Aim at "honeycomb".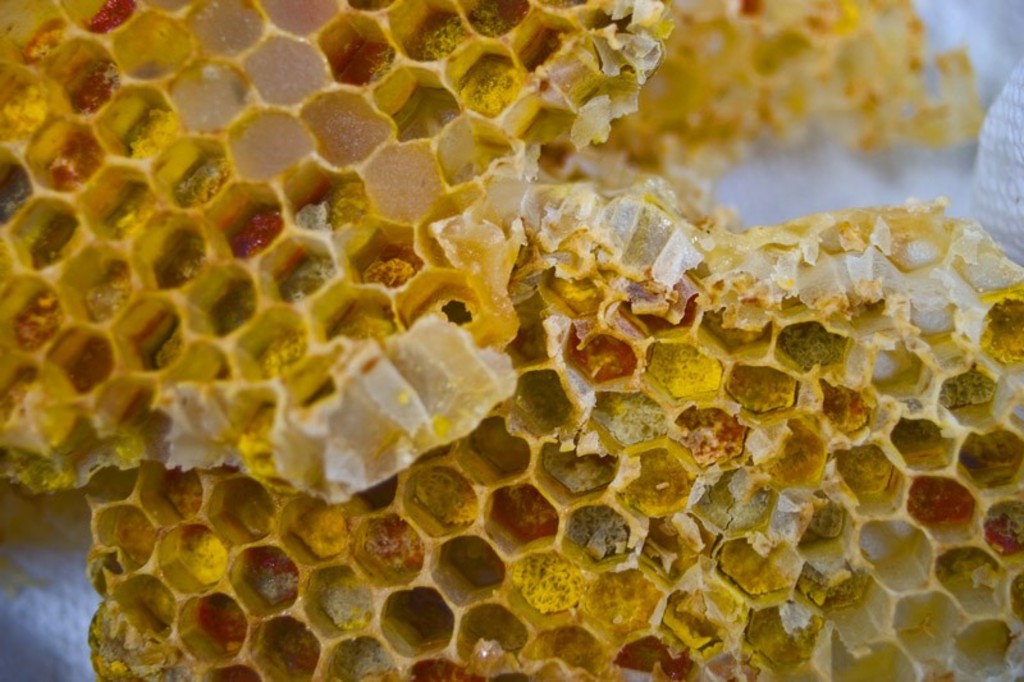
Aimed at <region>0, 0, 1023, 678</region>.
